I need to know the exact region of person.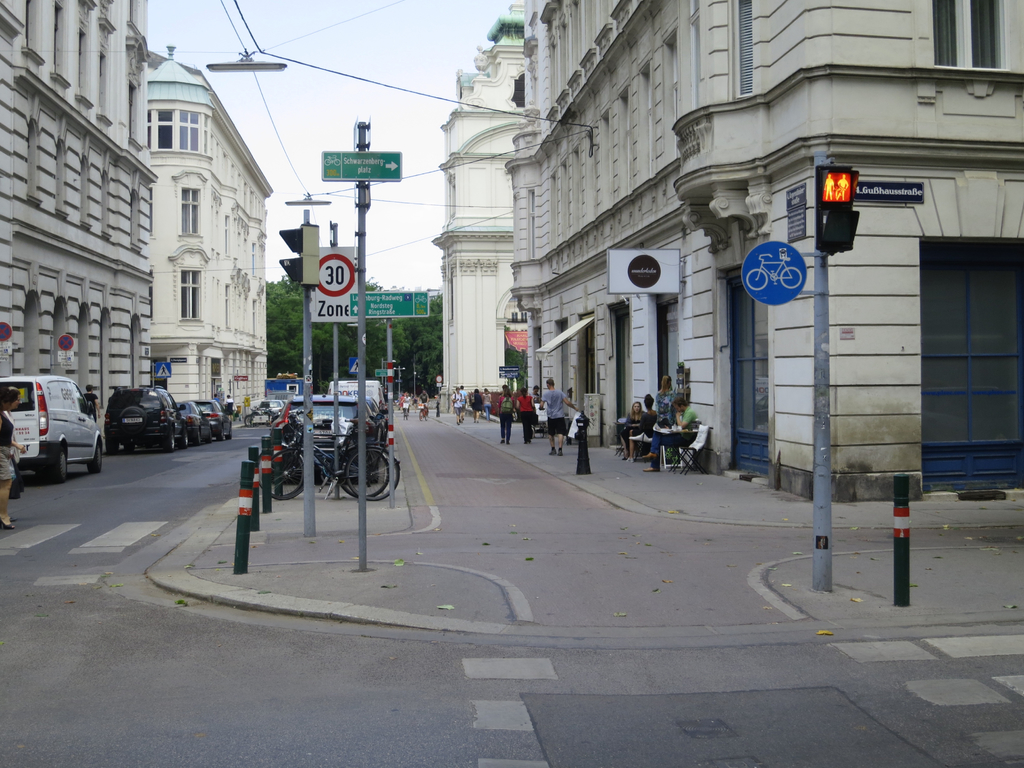
Region: 619/398/643/460.
